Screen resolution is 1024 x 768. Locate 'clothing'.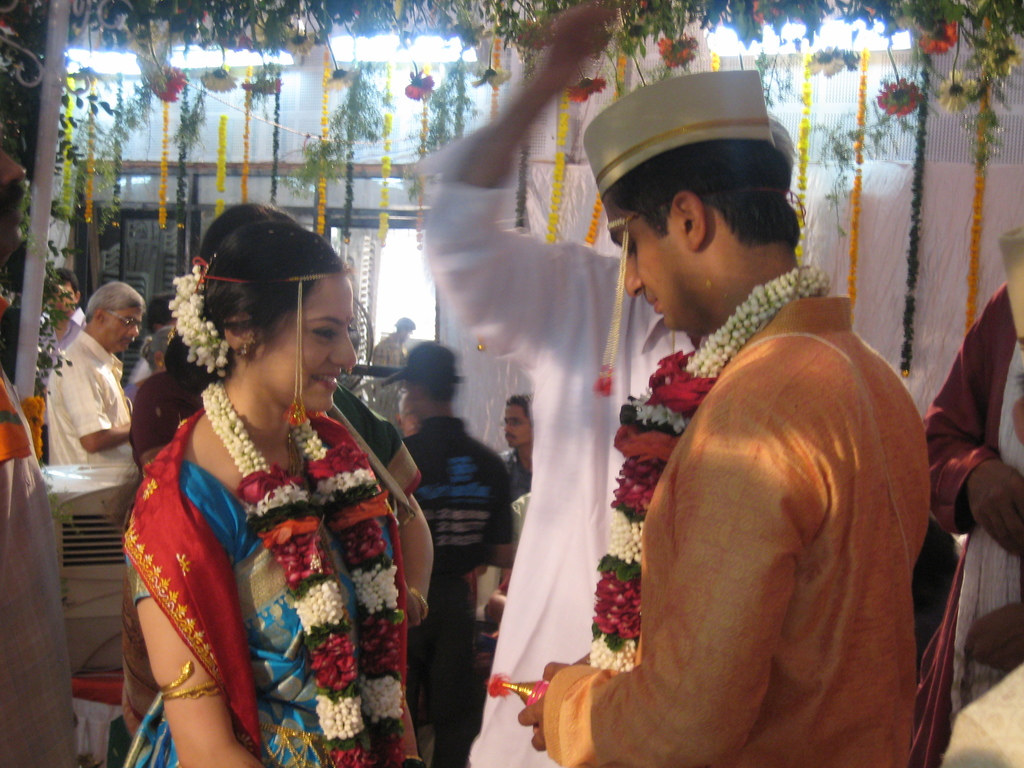
<bbox>928, 285, 1023, 738</bbox>.
